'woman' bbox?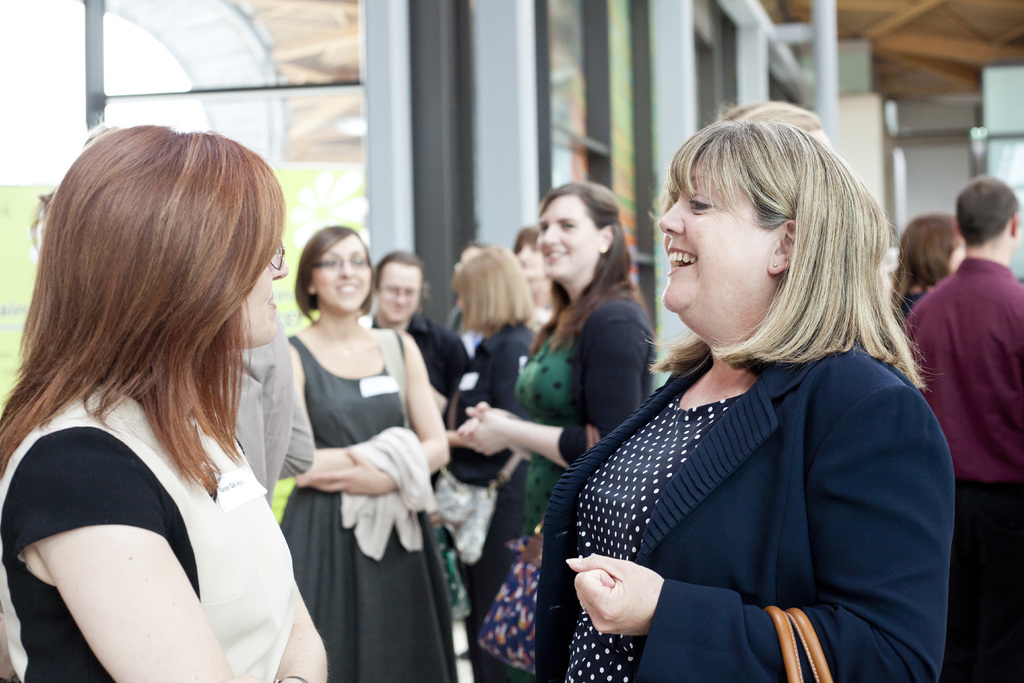
rect(550, 108, 939, 682)
